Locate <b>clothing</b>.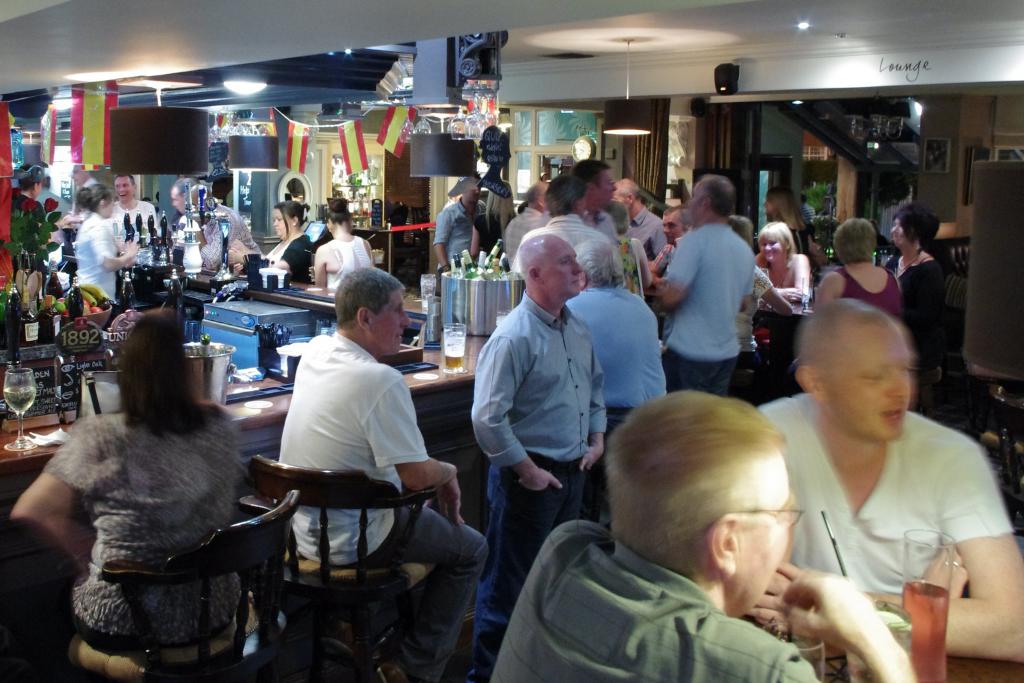
Bounding box: 481 448 605 657.
